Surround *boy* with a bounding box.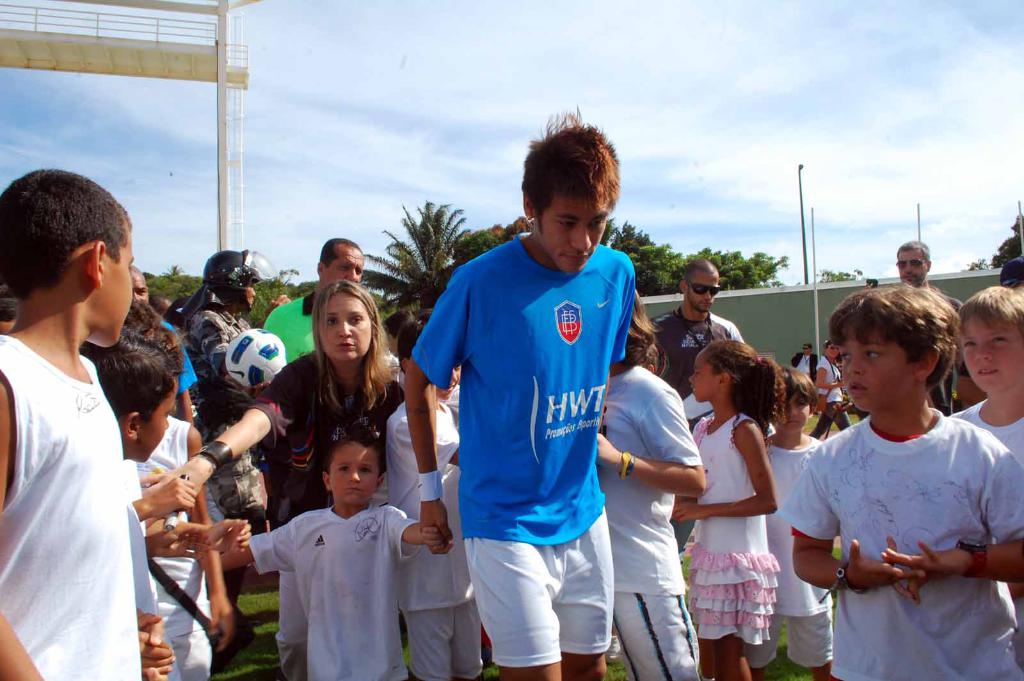
select_region(88, 332, 220, 680).
